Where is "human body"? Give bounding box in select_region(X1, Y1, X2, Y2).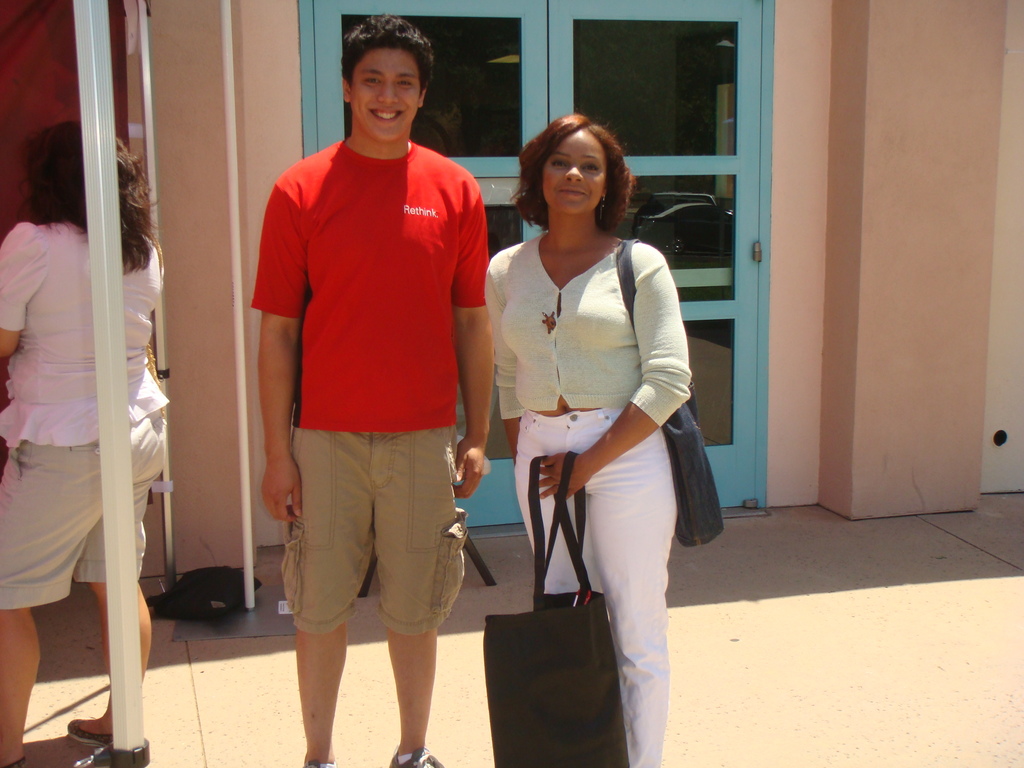
select_region(0, 120, 170, 767).
